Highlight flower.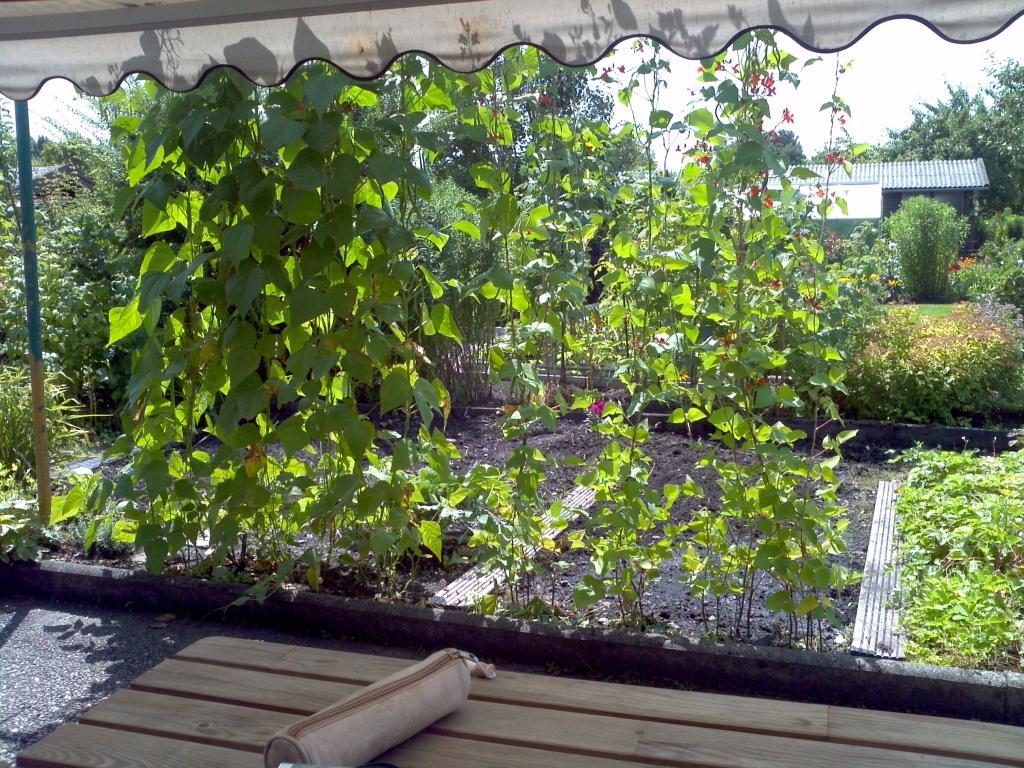
Highlighted region: (781, 109, 796, 125).
